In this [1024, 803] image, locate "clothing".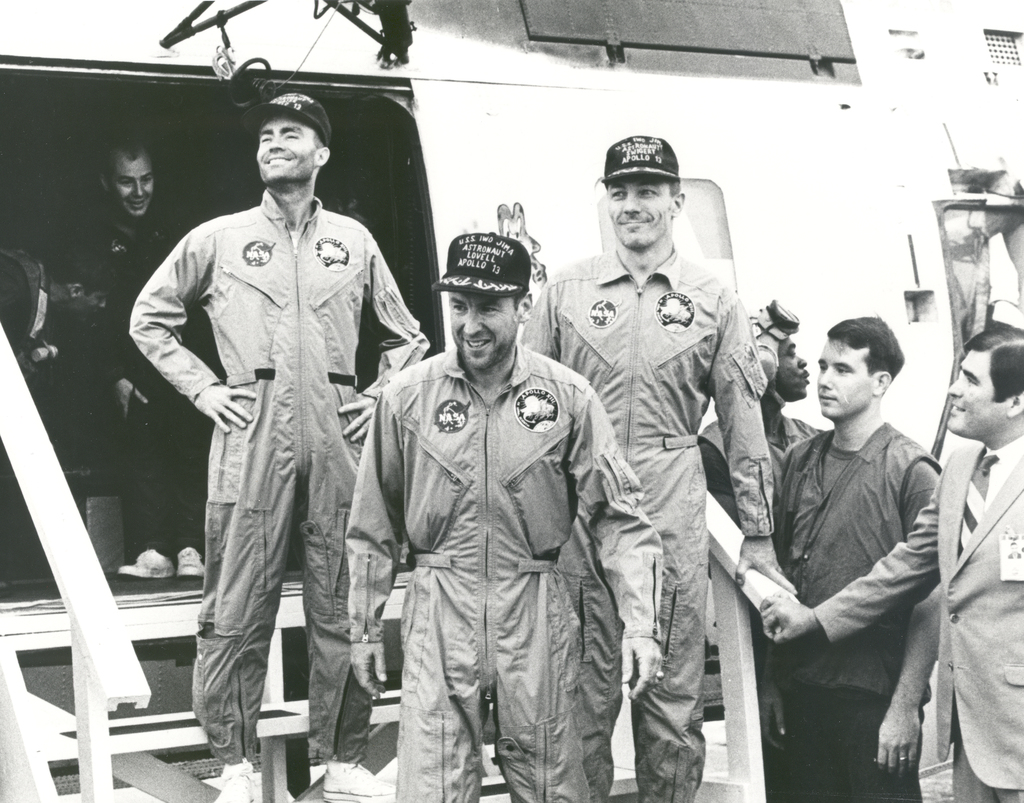
Bounding box: crop(697, 418, 829, 533).
